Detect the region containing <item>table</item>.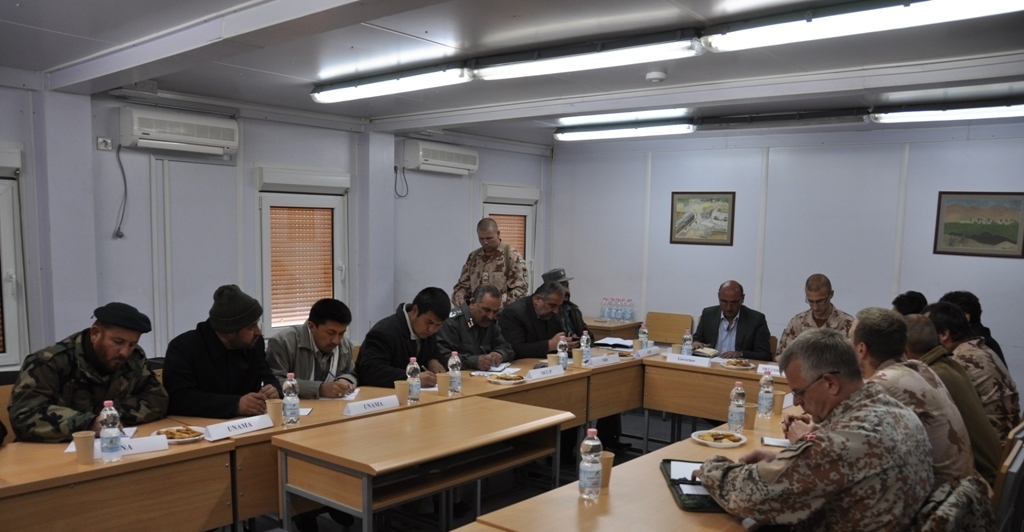
452/518/500/531.
